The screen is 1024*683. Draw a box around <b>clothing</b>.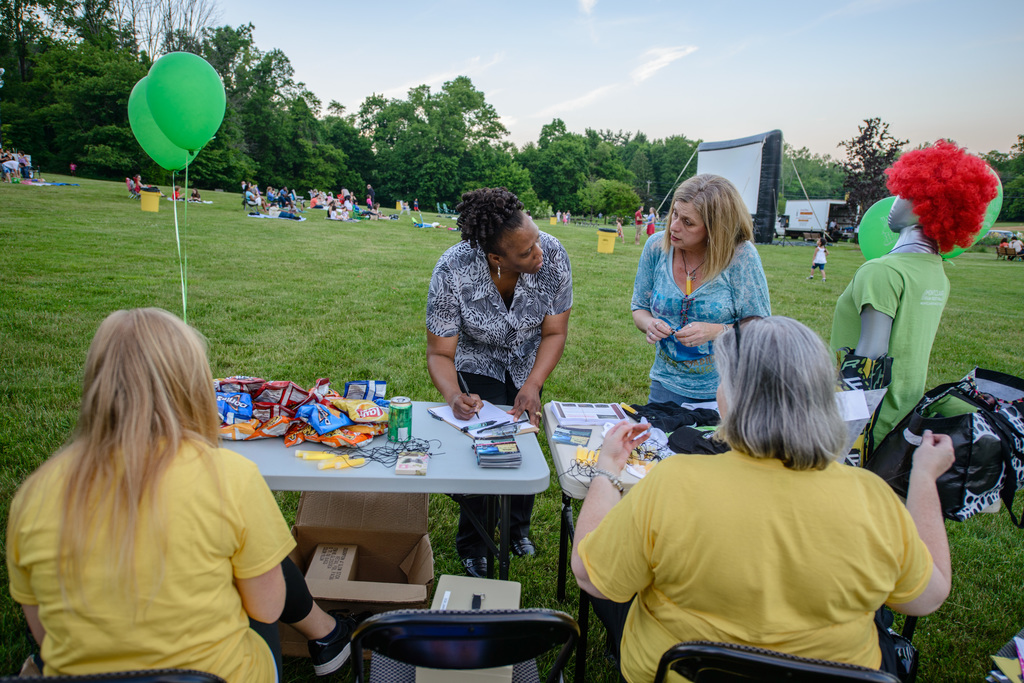
[630,230,779,405].
